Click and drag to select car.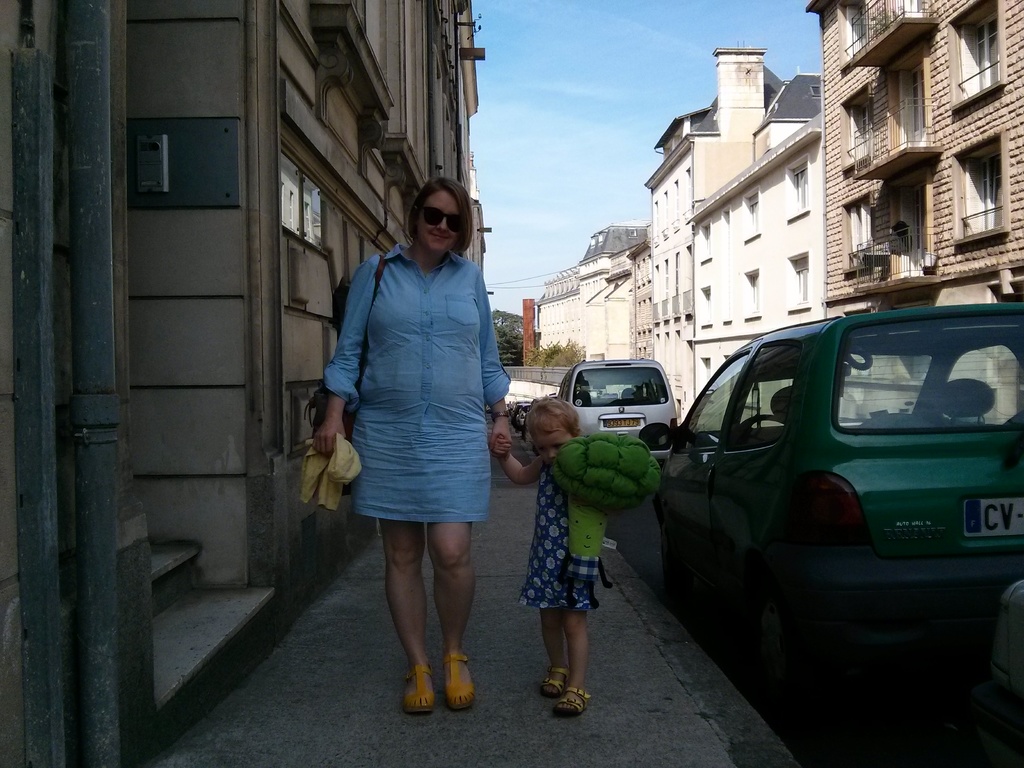
Selection: (636, 296, 1023, 689).
